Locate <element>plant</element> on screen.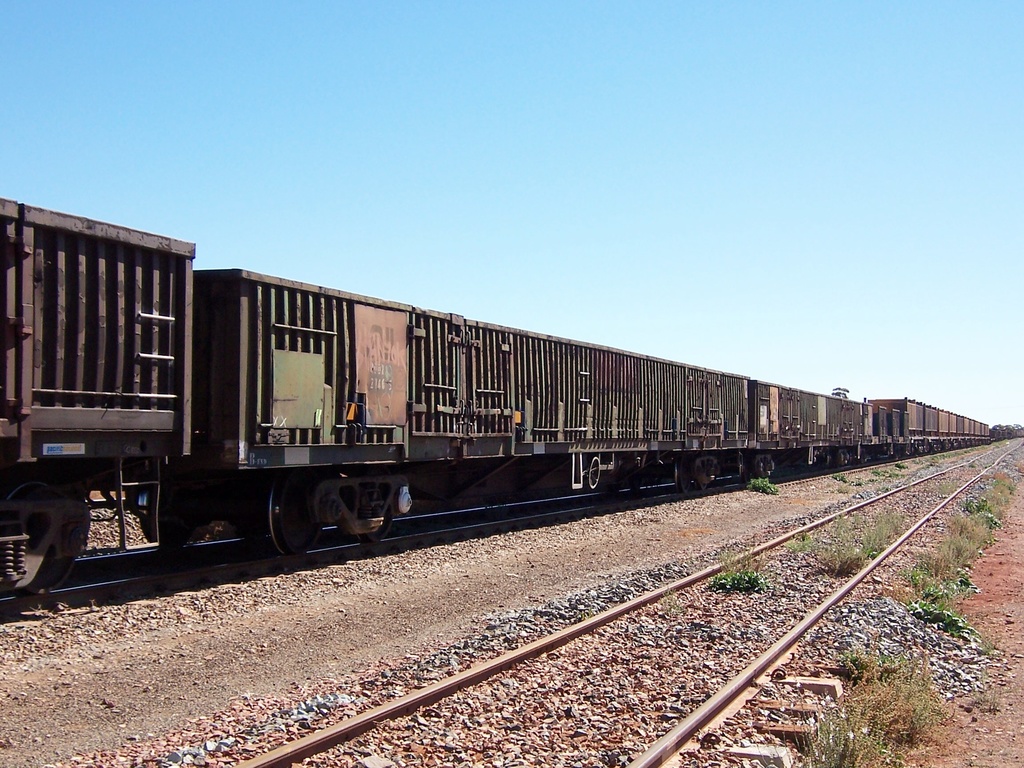
On screen at locate(703, 533, 768, 596).
